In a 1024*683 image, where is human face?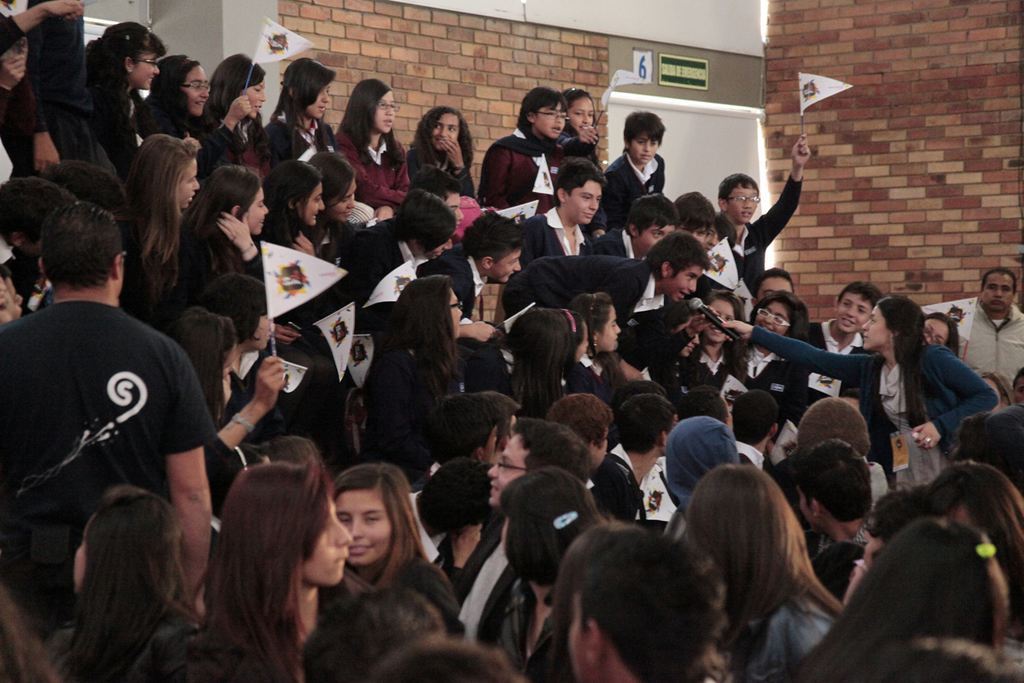
[749,299,788,336].
